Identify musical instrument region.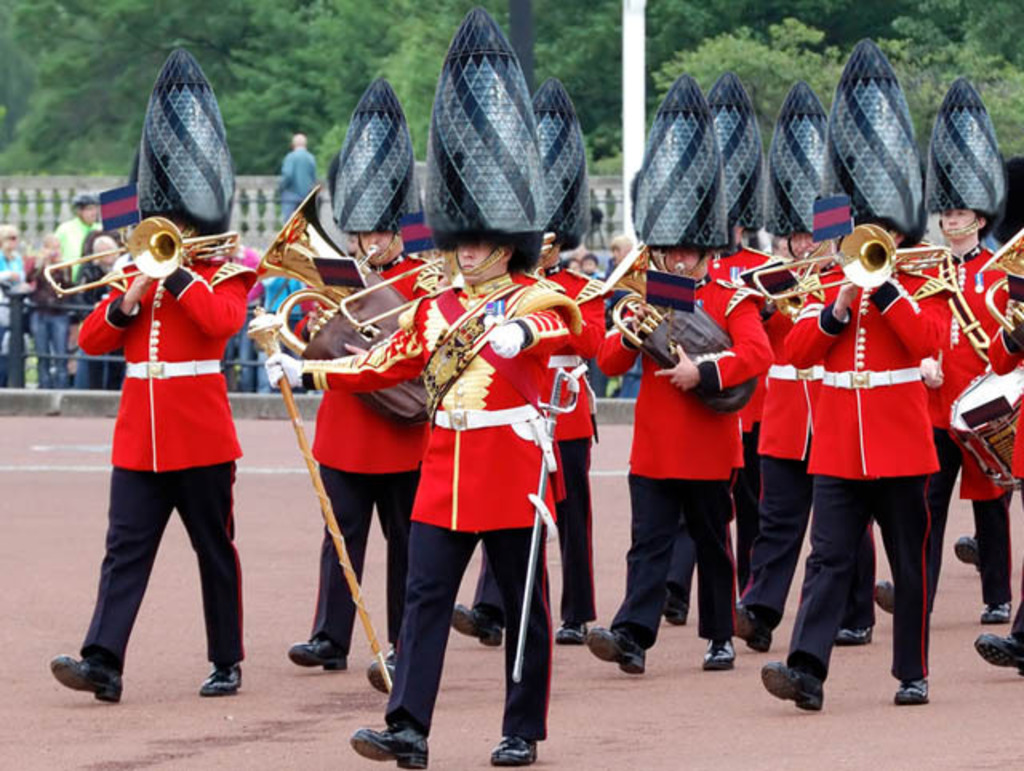
Region: left=45, top=208, right=246, bottom=299.
